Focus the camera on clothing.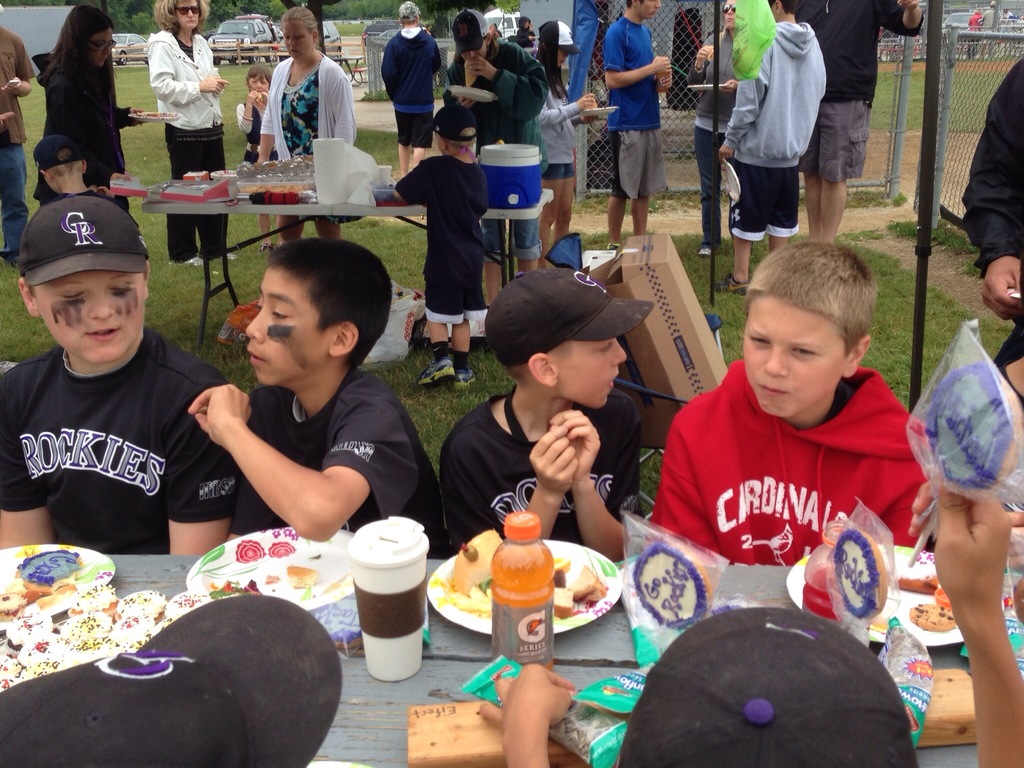
Focus region: [566, 0, 605, 106].
